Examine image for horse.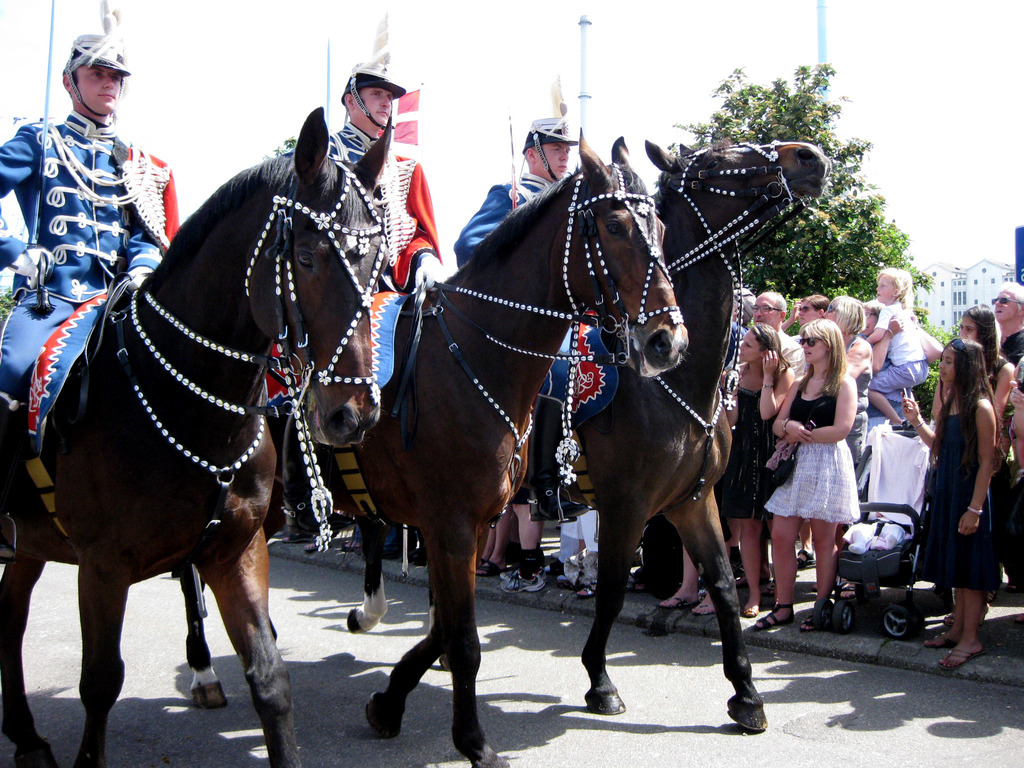
Examination result: 167:127:691:764.
